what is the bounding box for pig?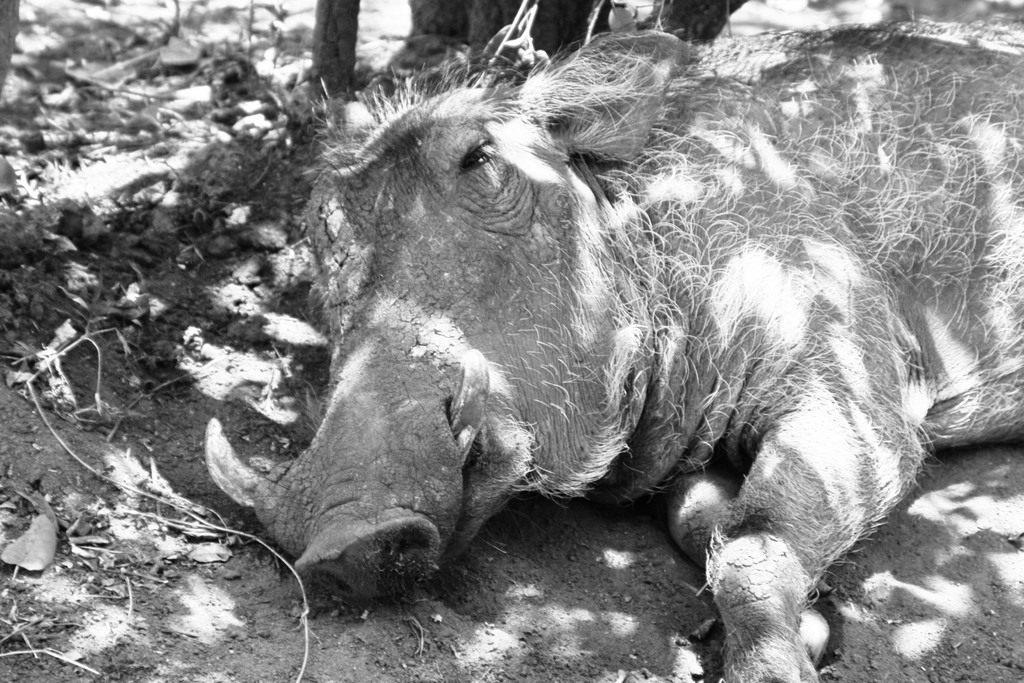
(202, 15, 1023, 682).
